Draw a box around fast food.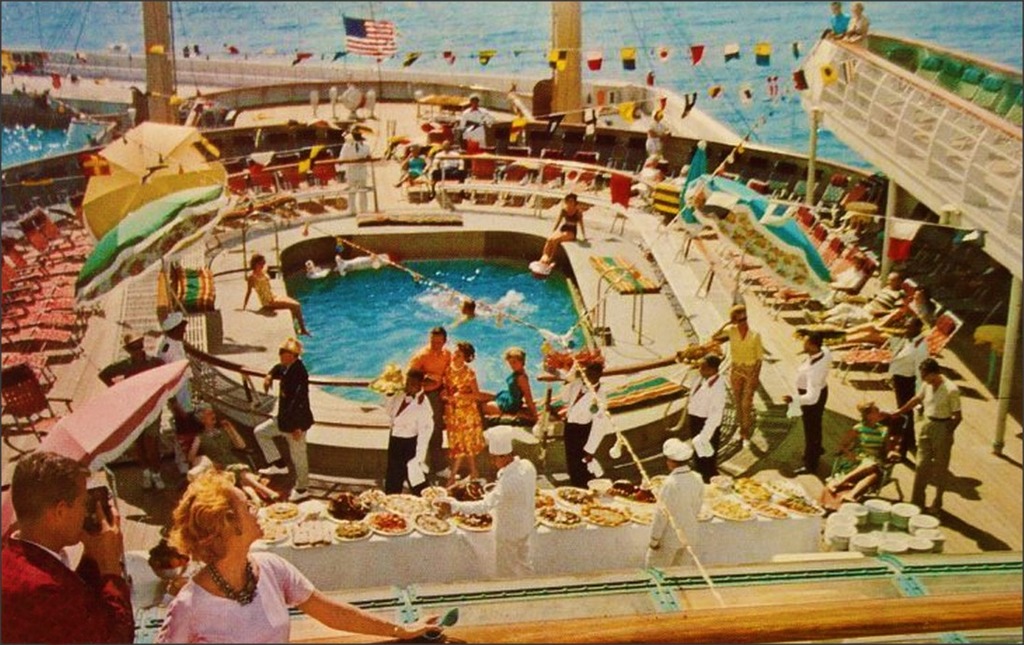
BBox(262, 502, 294, 521).
